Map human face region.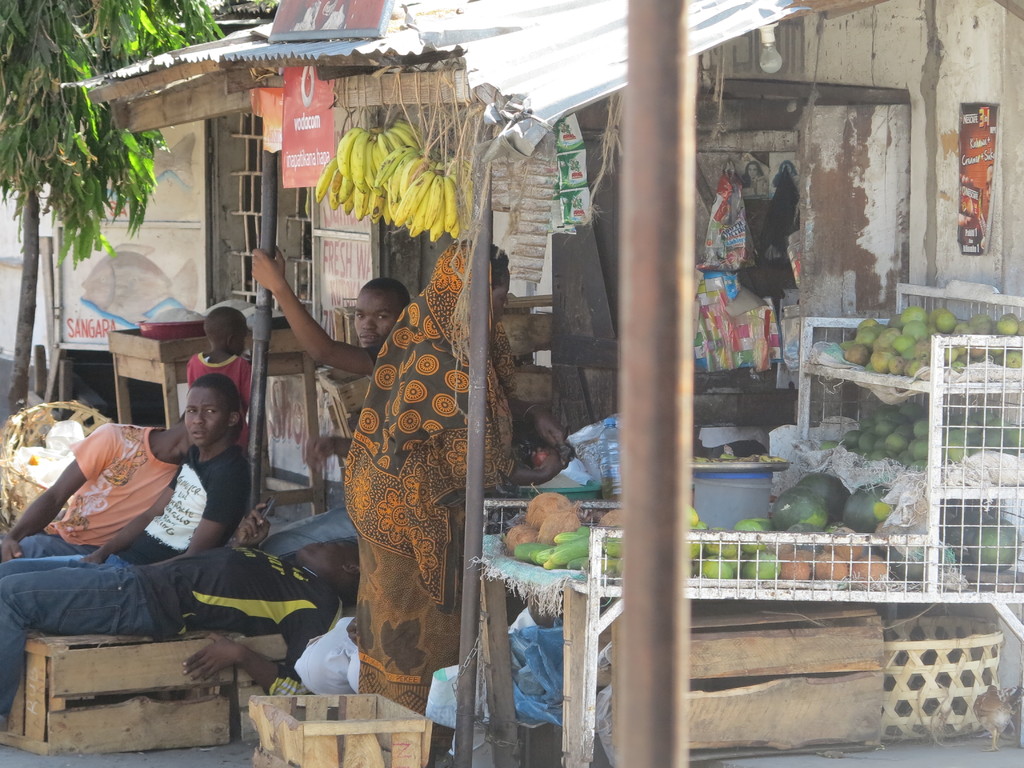
Mapped to region(297, 532, 355, 576).
